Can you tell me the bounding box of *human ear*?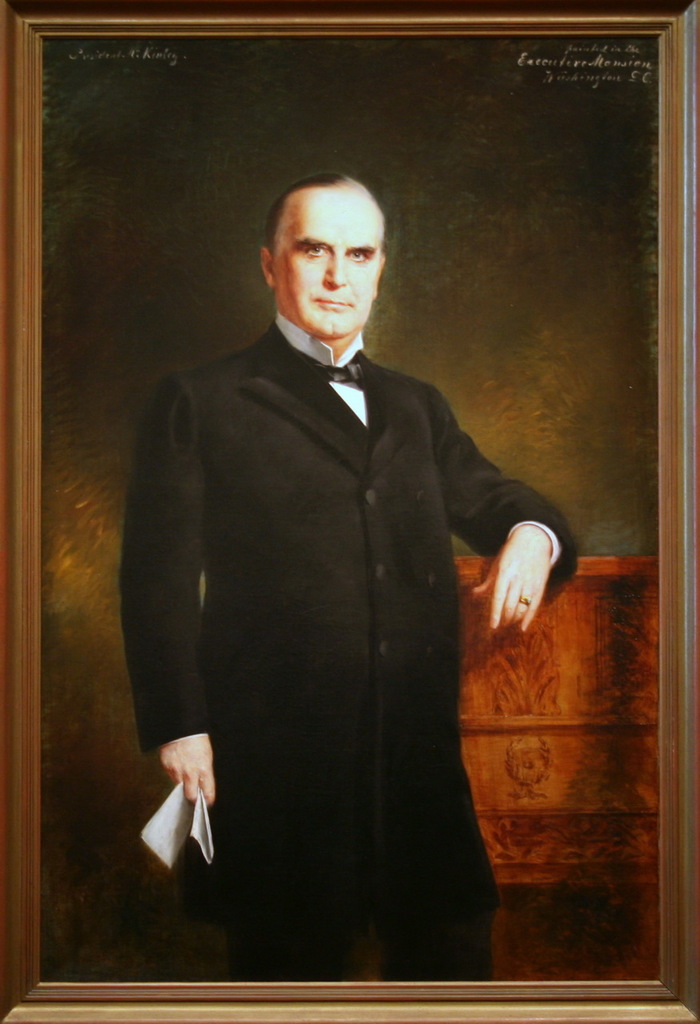
box(375, 253, 388, 302).
